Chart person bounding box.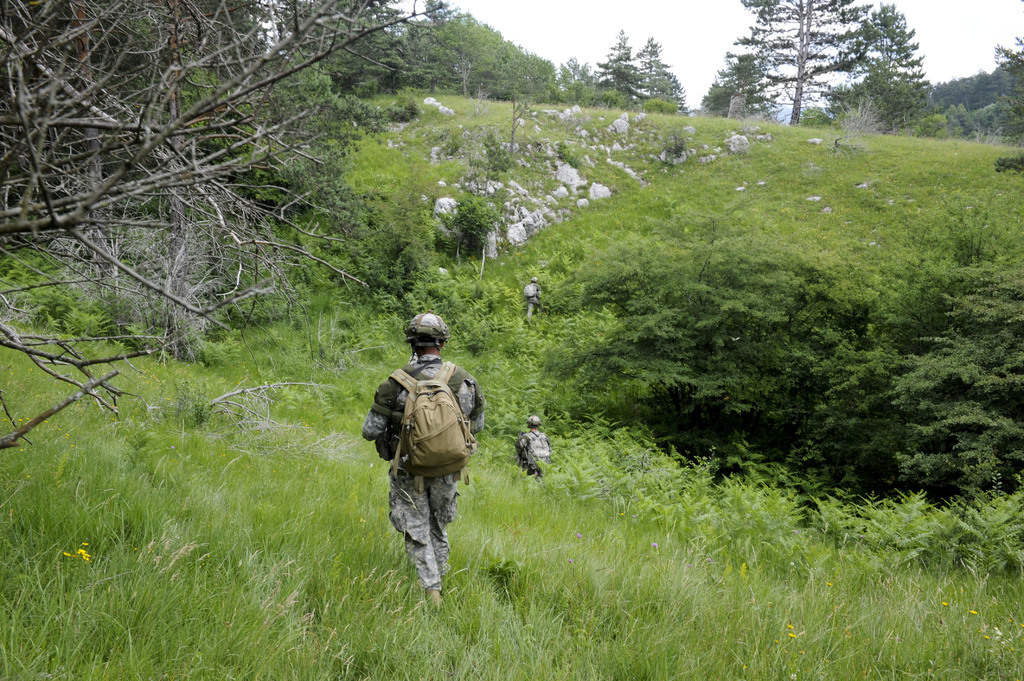
Charted: (left=353, top=312, right=484, bottom=611).
